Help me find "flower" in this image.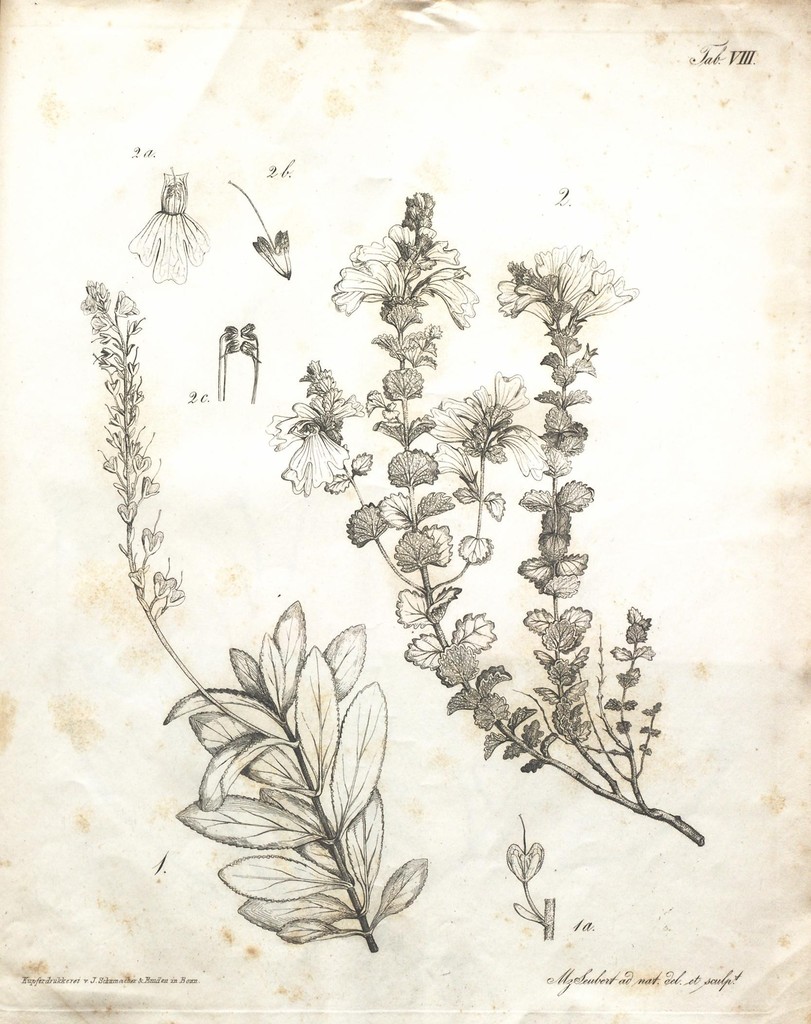
Found it: <box>265,400,362,498</box>.
